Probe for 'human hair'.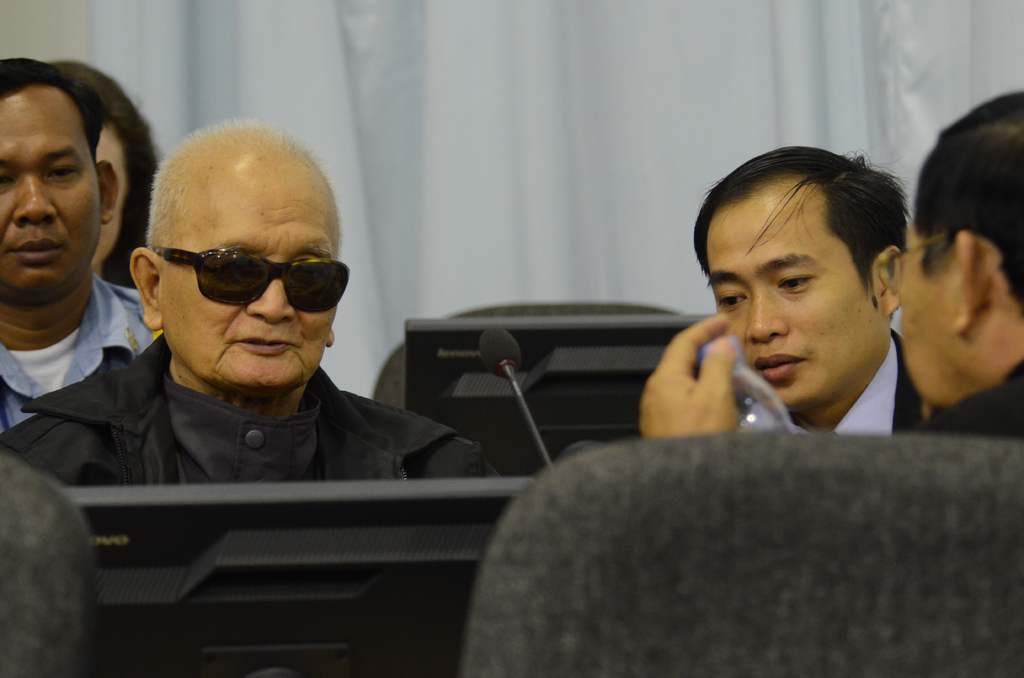
Probe result: detection(0, 56, 105, 172).
